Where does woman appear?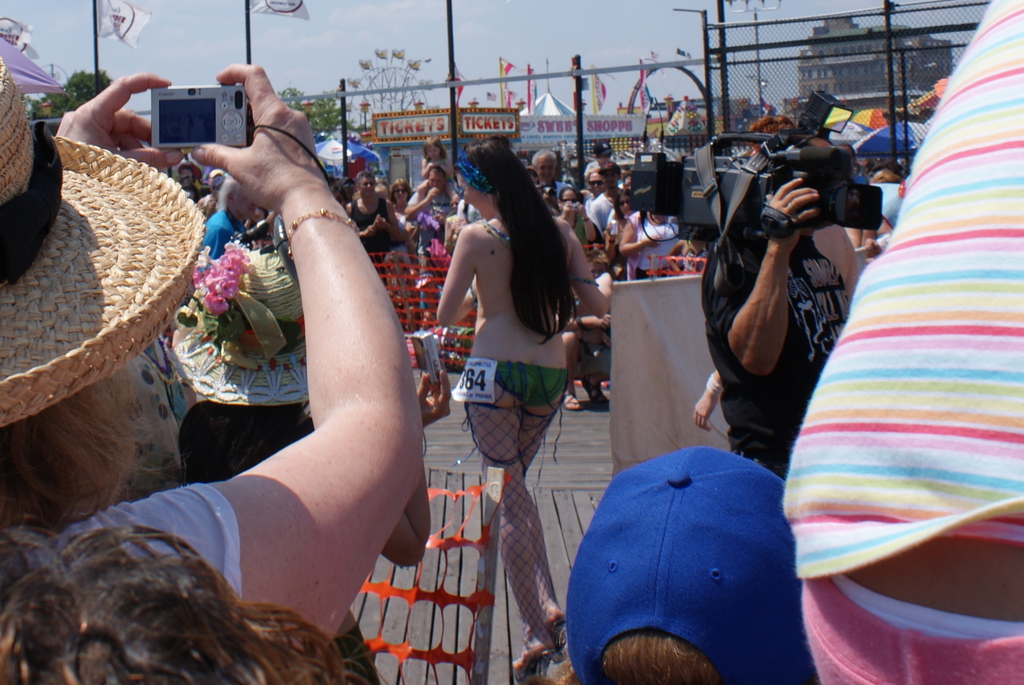
Appears at [345,173,391,284].
